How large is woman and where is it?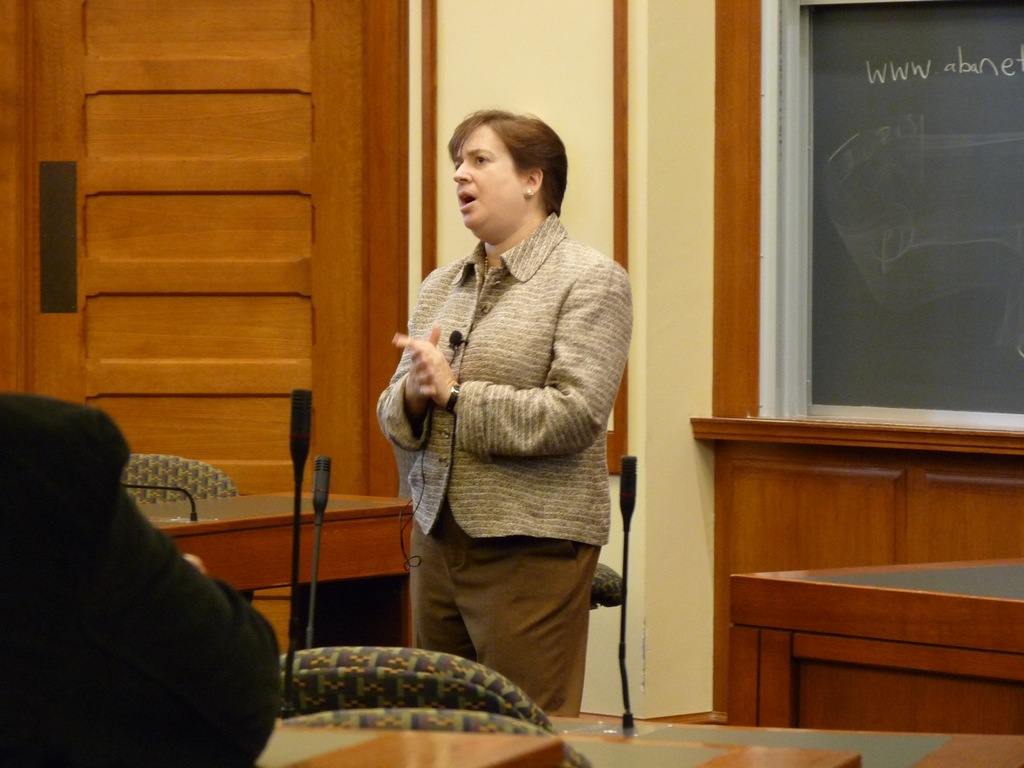
Bounding box: 376,110,634,719.
